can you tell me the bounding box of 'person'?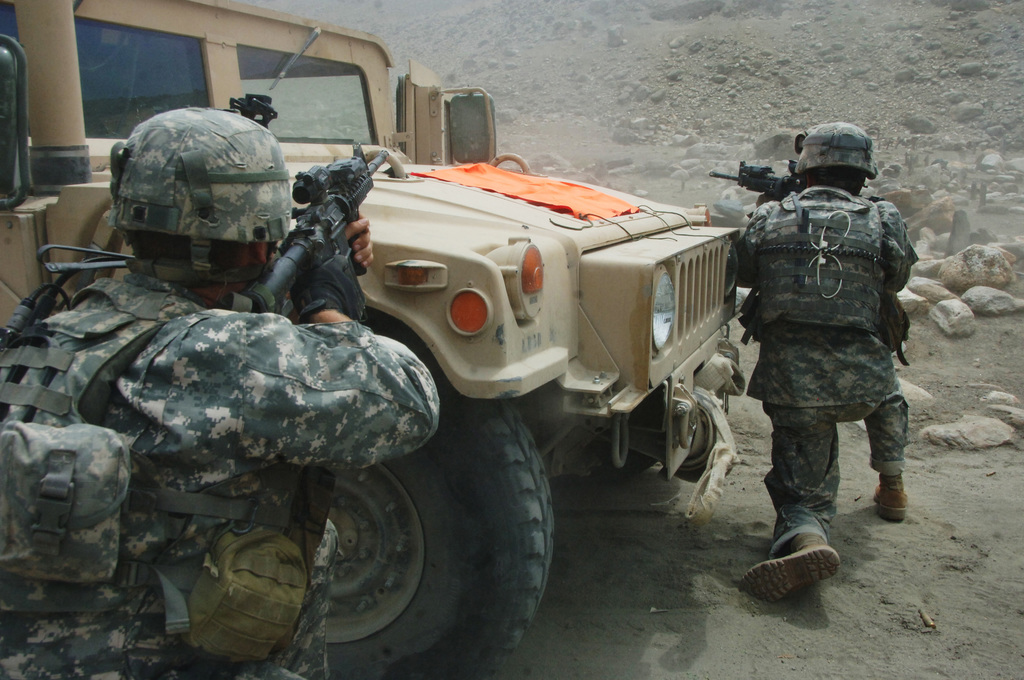
[0,108,438,679].
